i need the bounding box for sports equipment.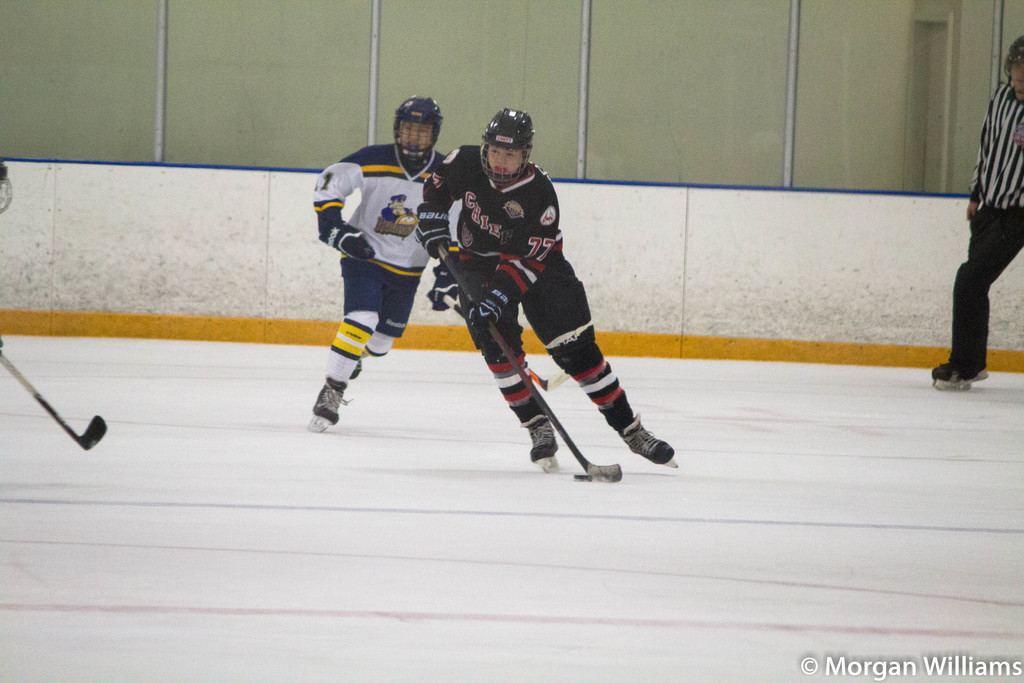
Here it is: left=620, top=417, right=680, bottom=472.
